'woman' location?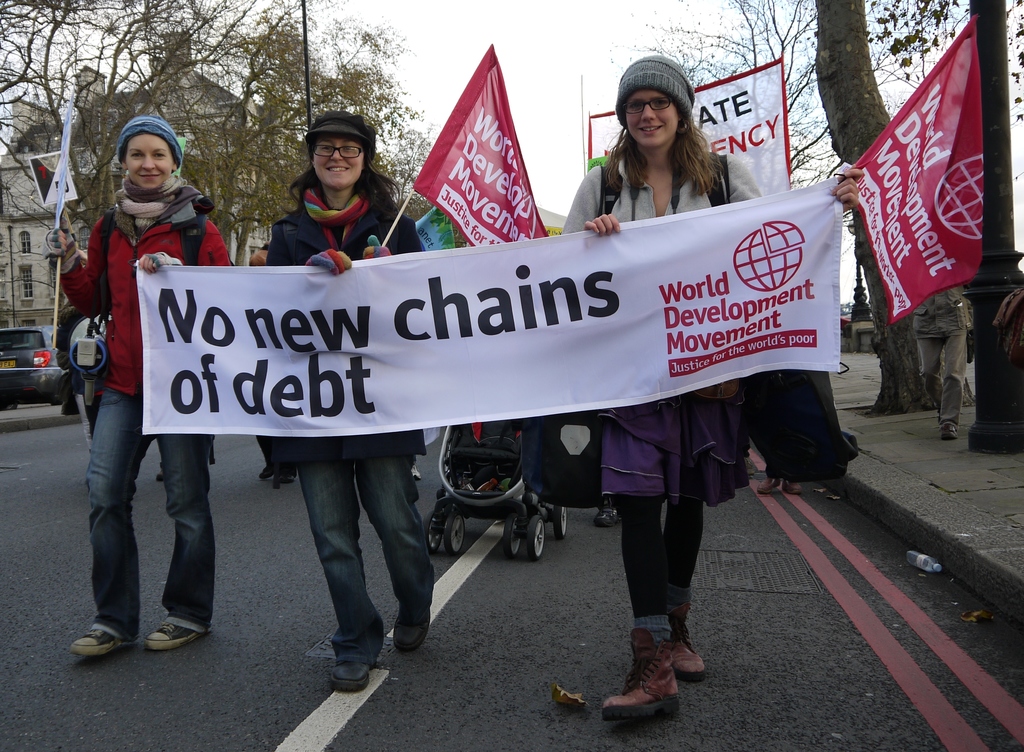
detection(47, 106, 220, 638)
